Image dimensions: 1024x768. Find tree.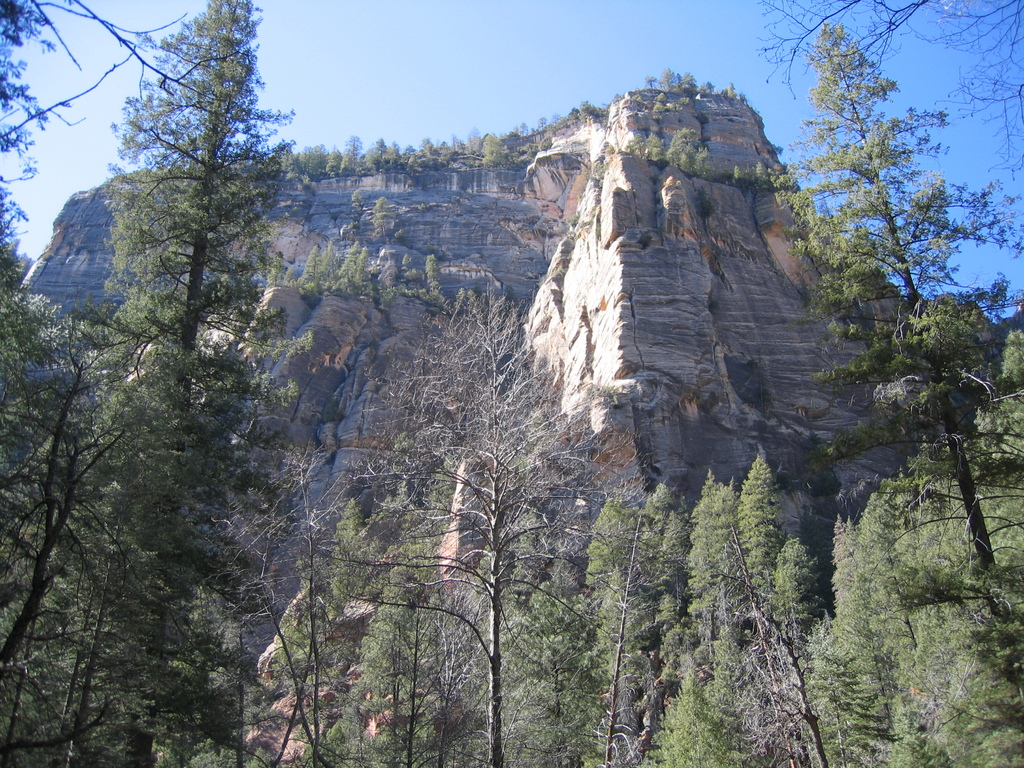
(756,18,1019,636).
